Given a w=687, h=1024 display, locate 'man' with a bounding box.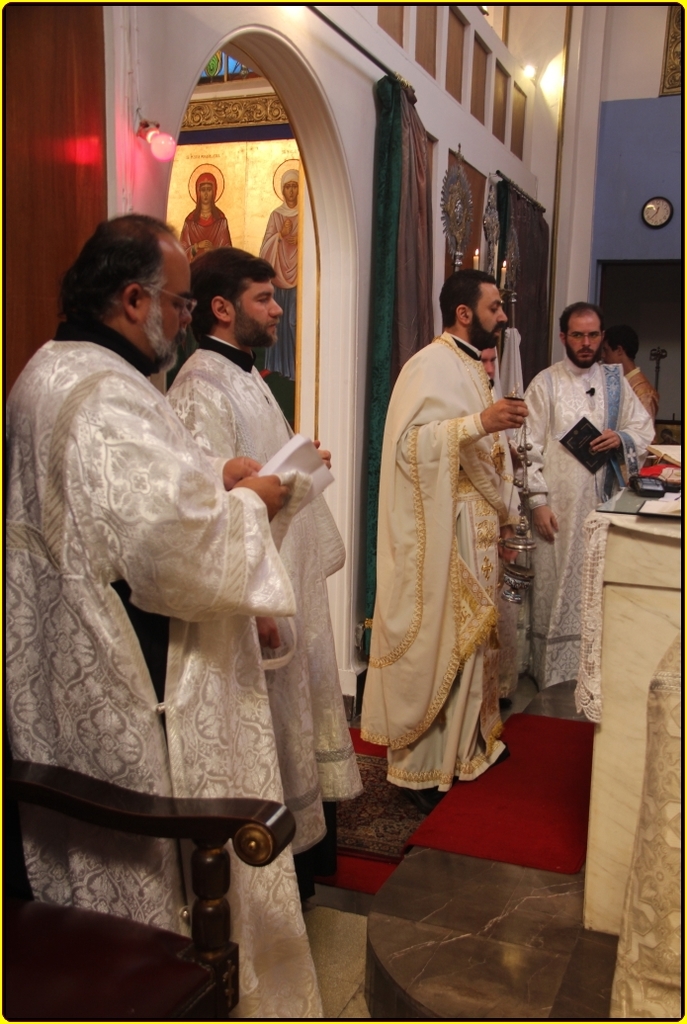
Located: bbox=(482, 344, 520, 725).
